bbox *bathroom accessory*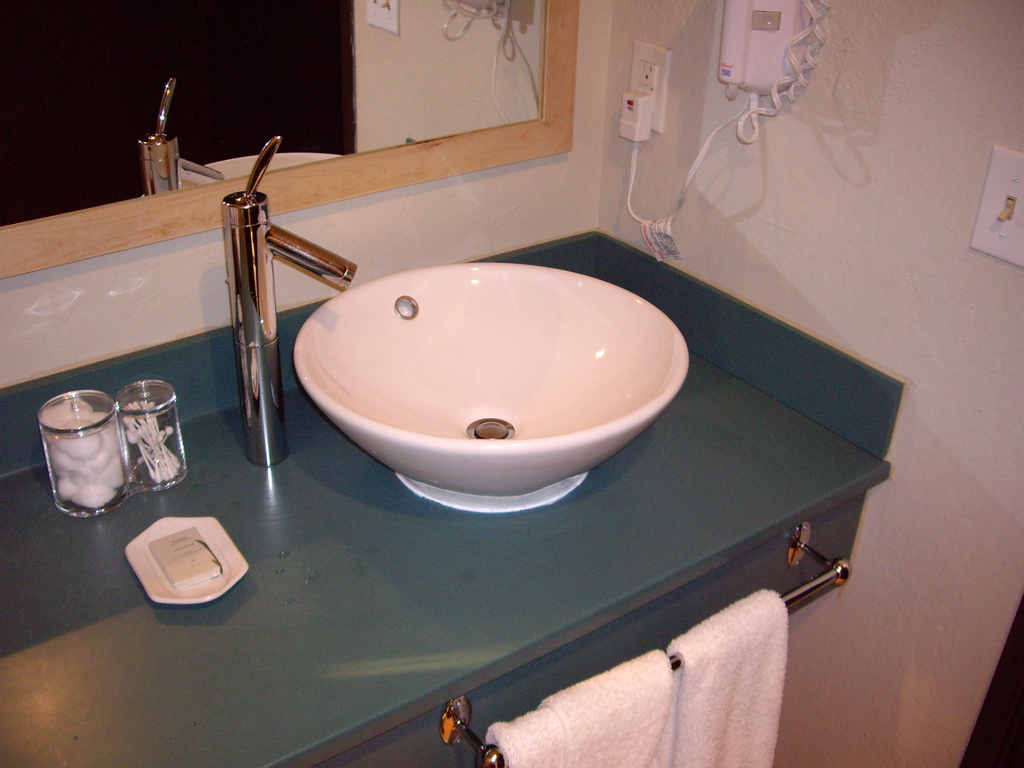
crop(294, 264, 694, 519)
